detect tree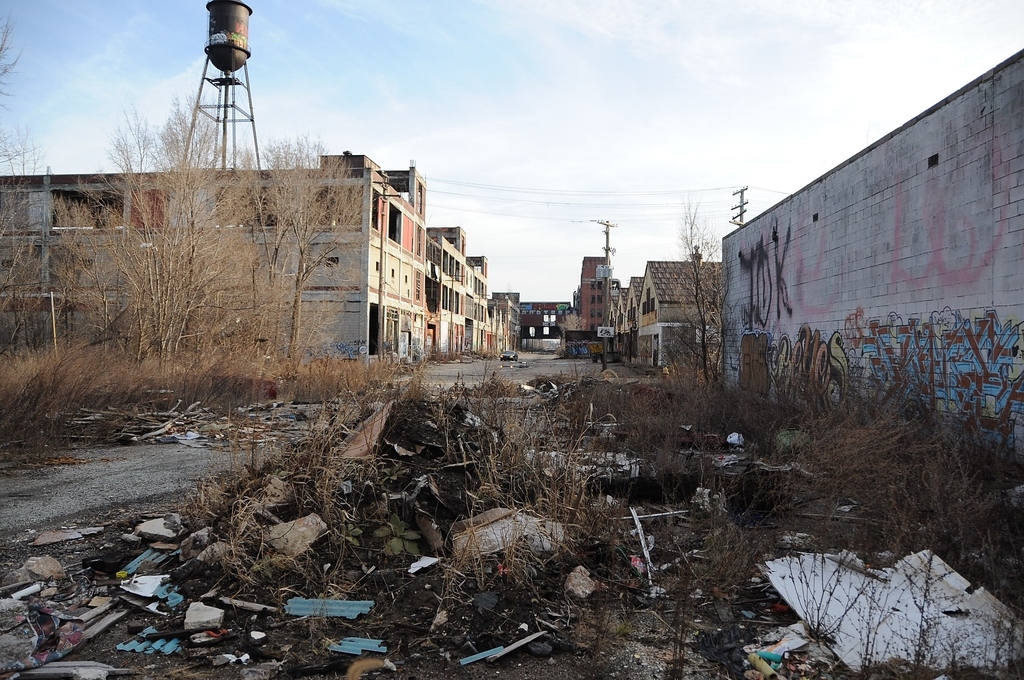
[left=556, top=311, right=588, bottom=352]
